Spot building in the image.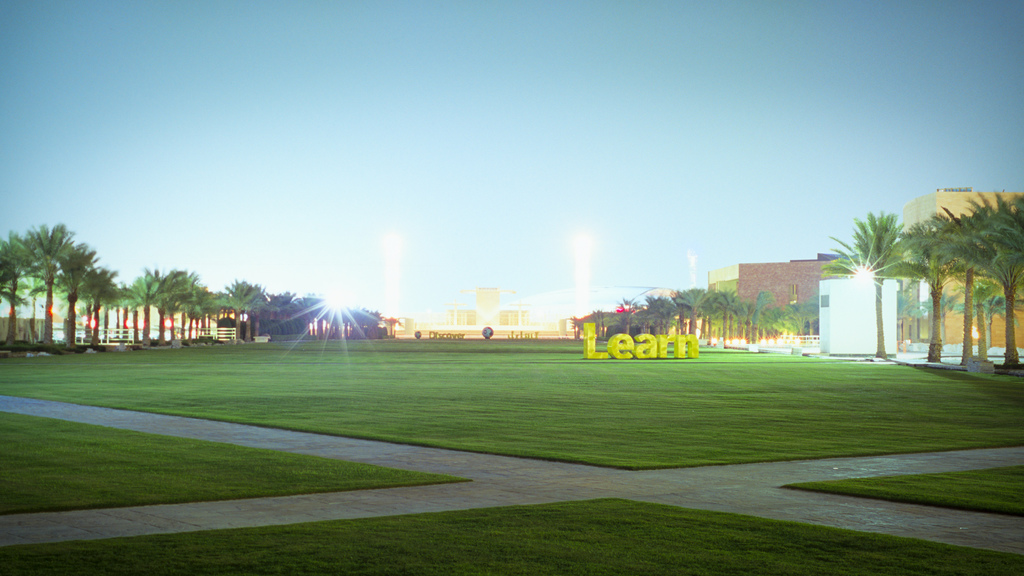
building found at l=905, t=190, r=1023, b=350.
